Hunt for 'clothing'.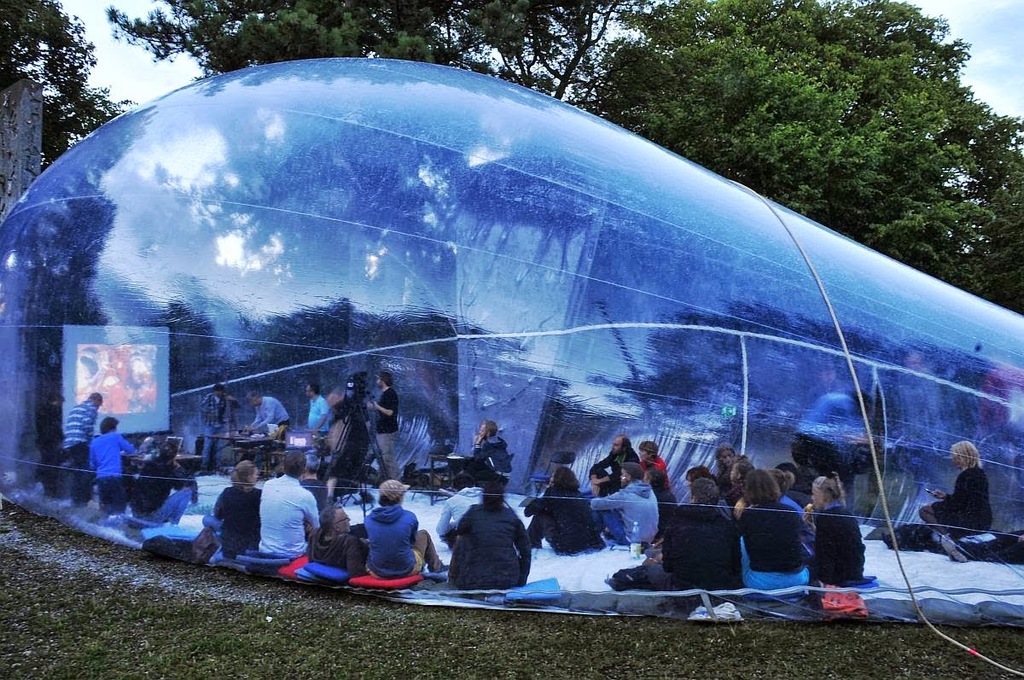
Hunted down at [x1=593, y1=450, x2=643, y2=490].
